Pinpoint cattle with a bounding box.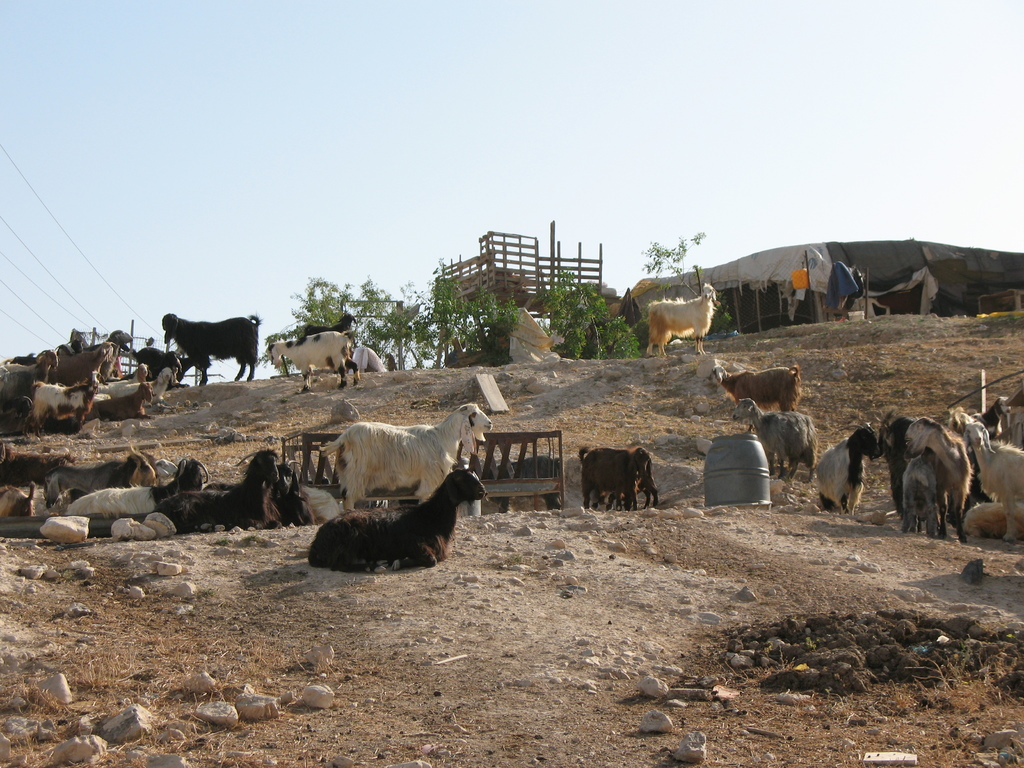
[42, 442, 156, 504].
